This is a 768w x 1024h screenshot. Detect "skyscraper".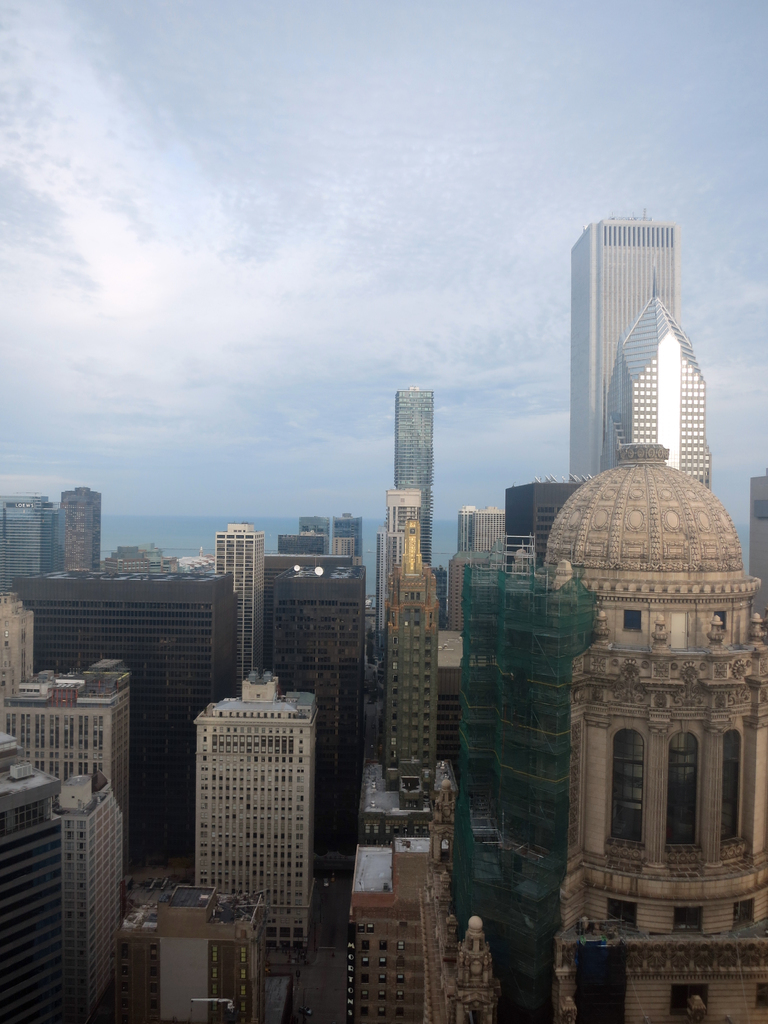
pyautogui.locateOnScreen(1, 498, 54, 564).
